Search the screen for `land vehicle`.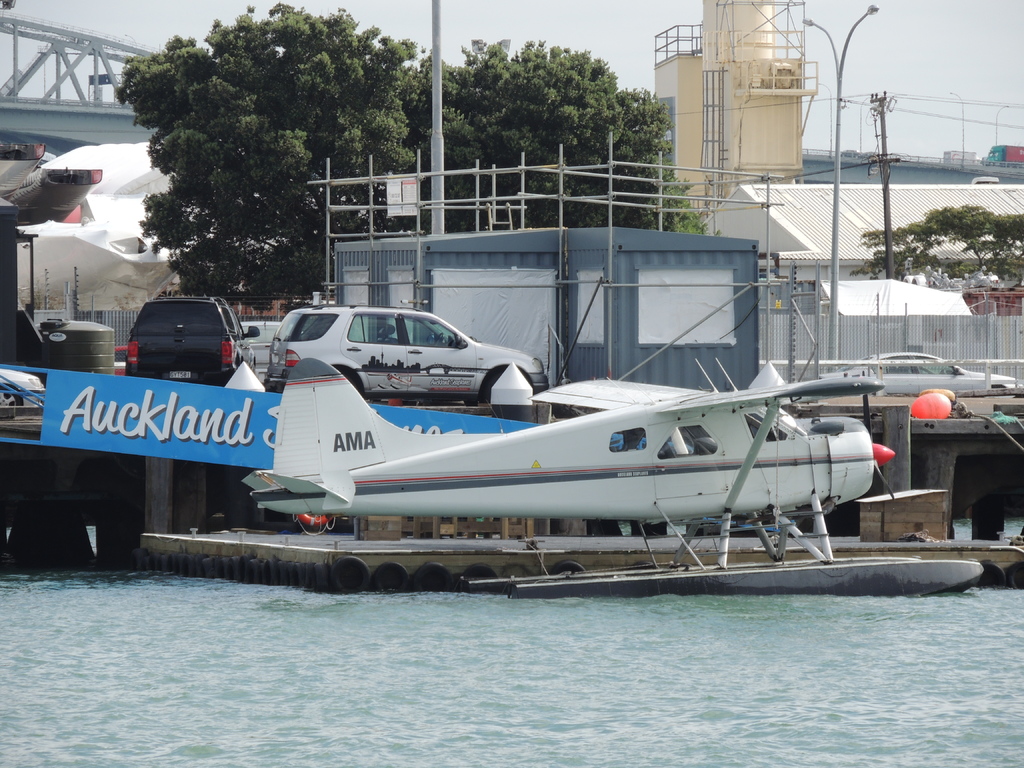
Found at Rect(131, 295, 261, 390).
